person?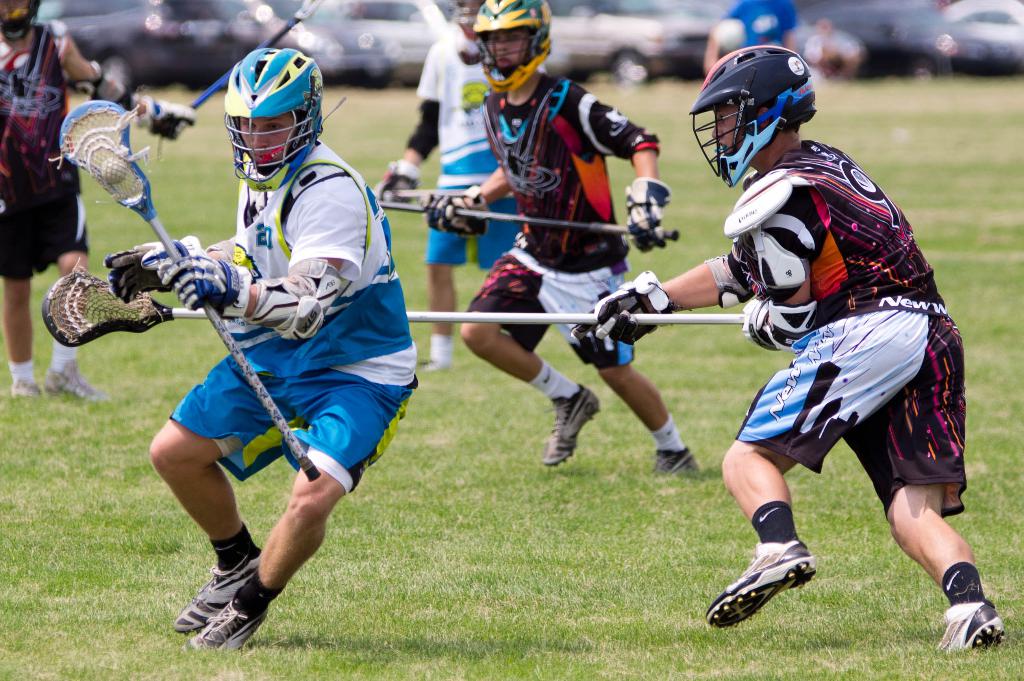
box(372, 0, 516, 369)
